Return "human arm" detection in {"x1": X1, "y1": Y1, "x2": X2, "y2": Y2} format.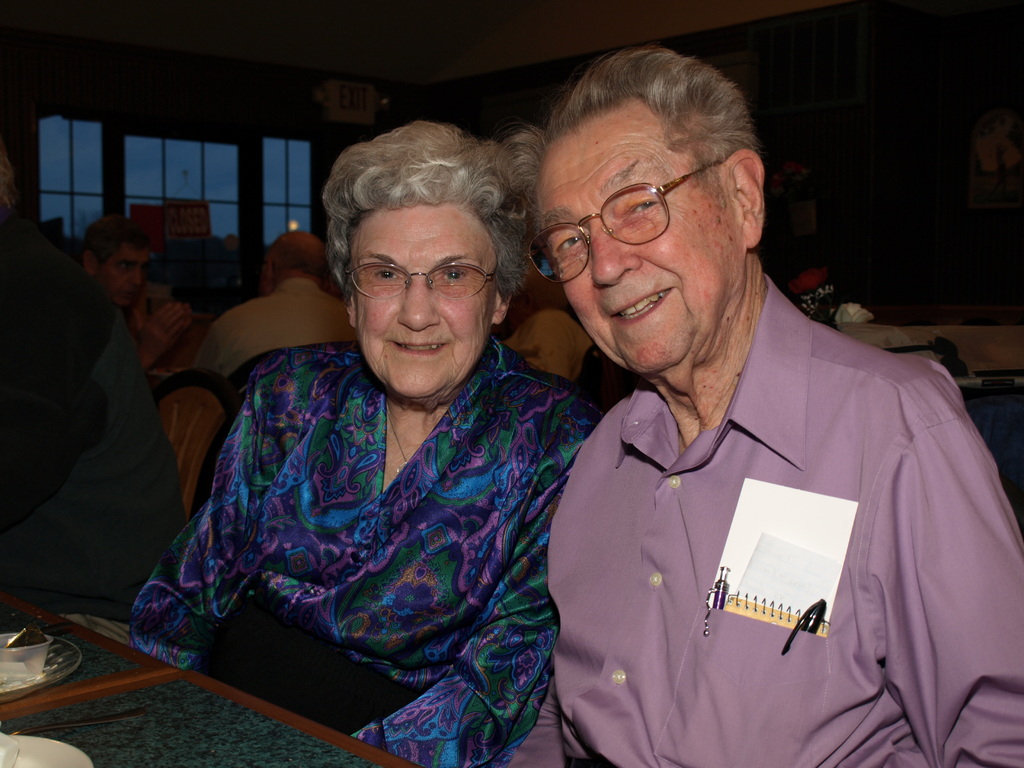
{"x1": 366, "y1": 374, "x2": 605, "y2": 767}.
